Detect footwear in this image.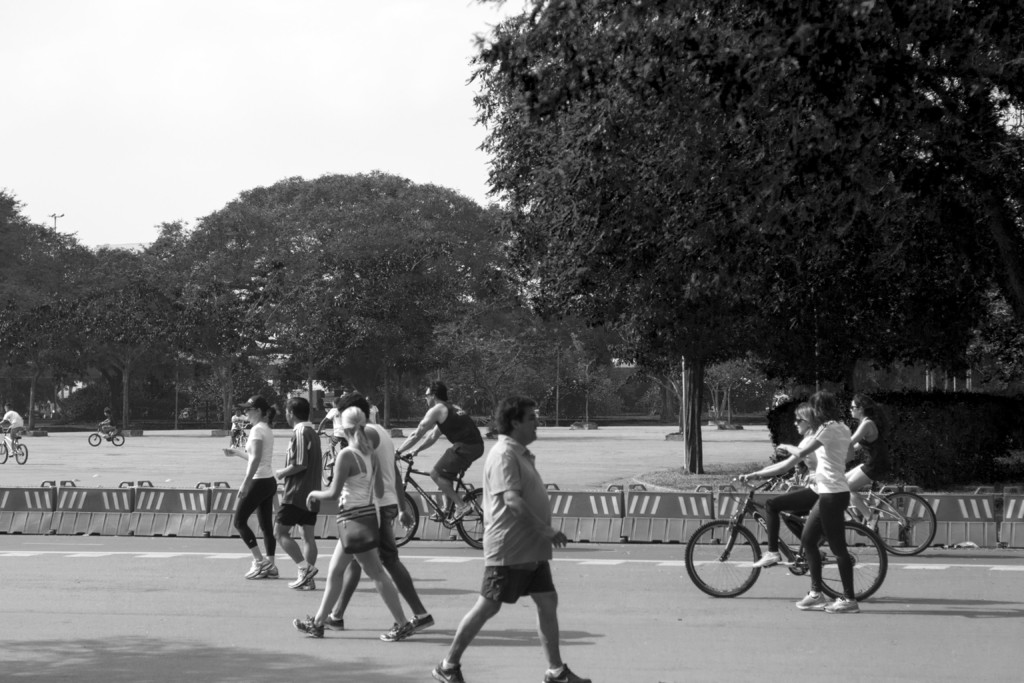
Detection: [x1=6, y1=450, x2=17, y2=459].
